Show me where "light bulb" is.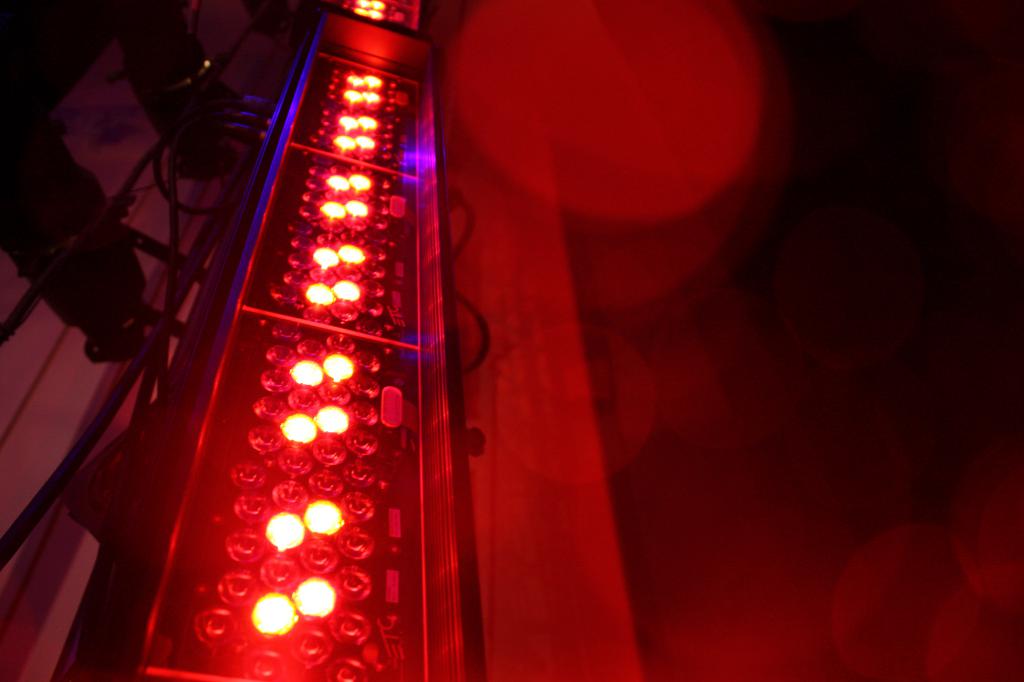
"light bulb" is at locate(232, 493, 270, 521).
